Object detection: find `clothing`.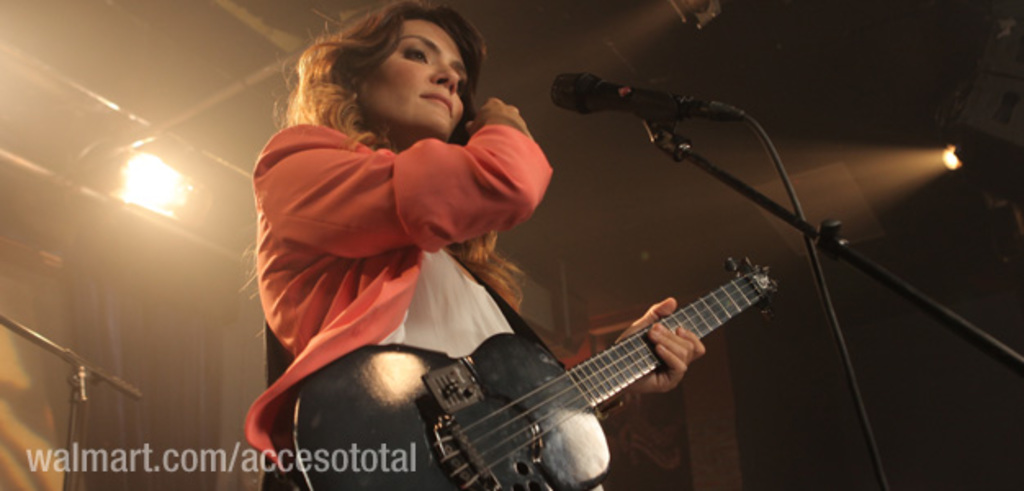
locate(242, 118, 708, 489).
